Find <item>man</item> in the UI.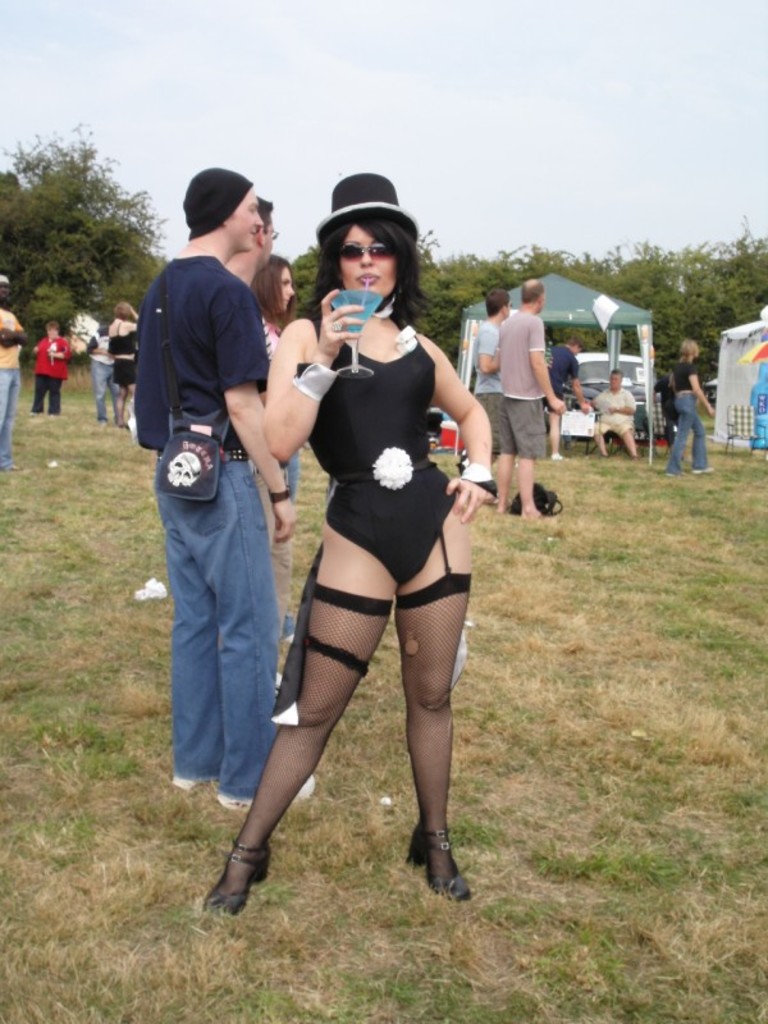
UI element at [86,321,116,422].
